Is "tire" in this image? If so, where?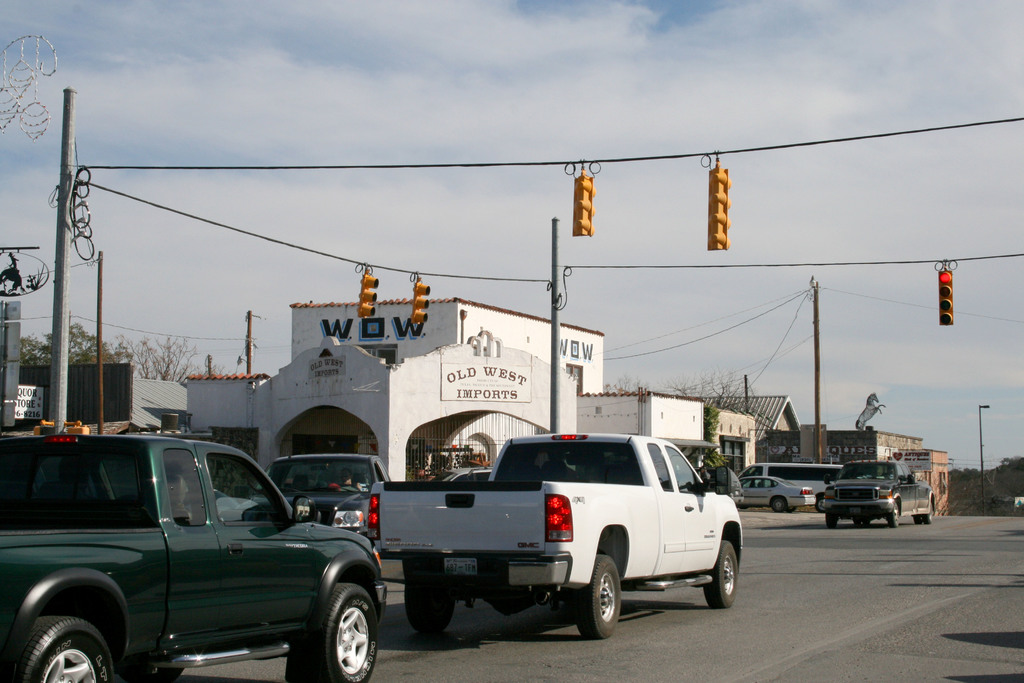
Yes, at Rect(697, 539, 740, 609).
